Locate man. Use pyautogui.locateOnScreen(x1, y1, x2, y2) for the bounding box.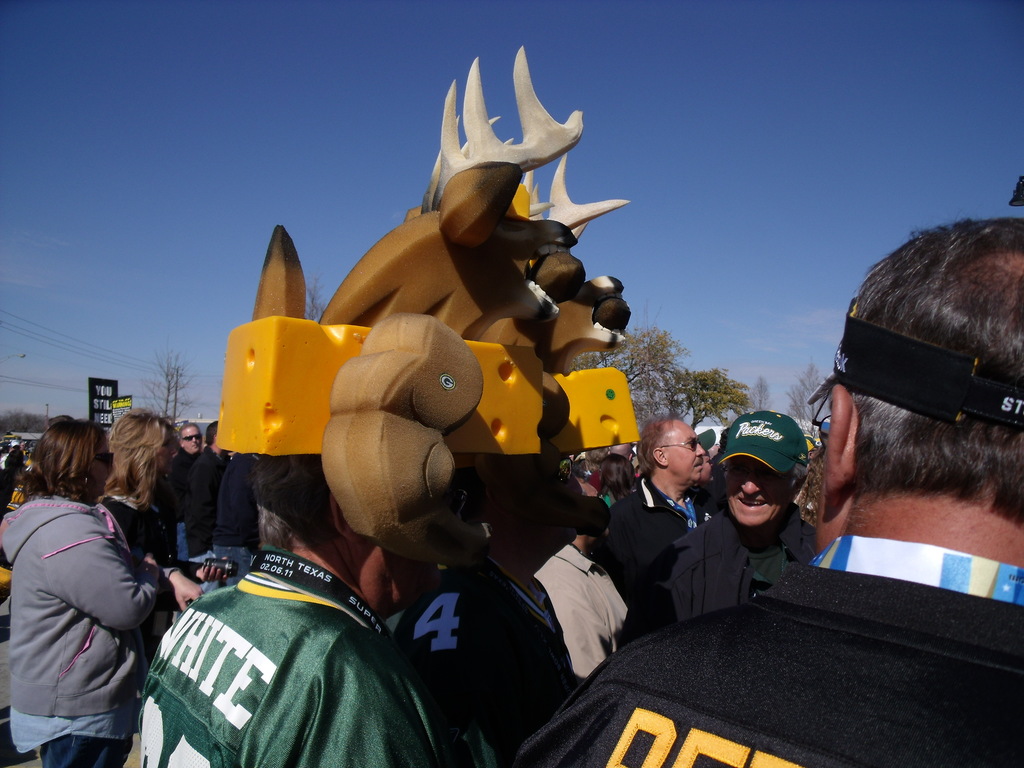
pyautogui.locateOnScreen(607, 408, 746, 644).
